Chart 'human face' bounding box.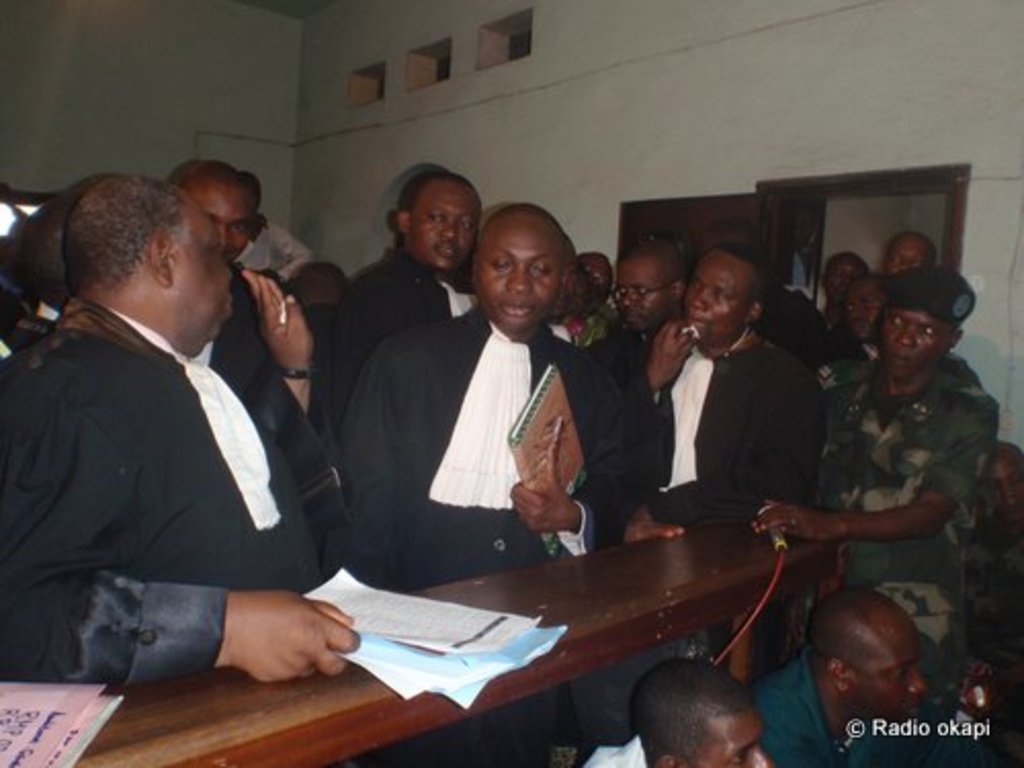
Charted: Rect(575, 258, 610, 293).
